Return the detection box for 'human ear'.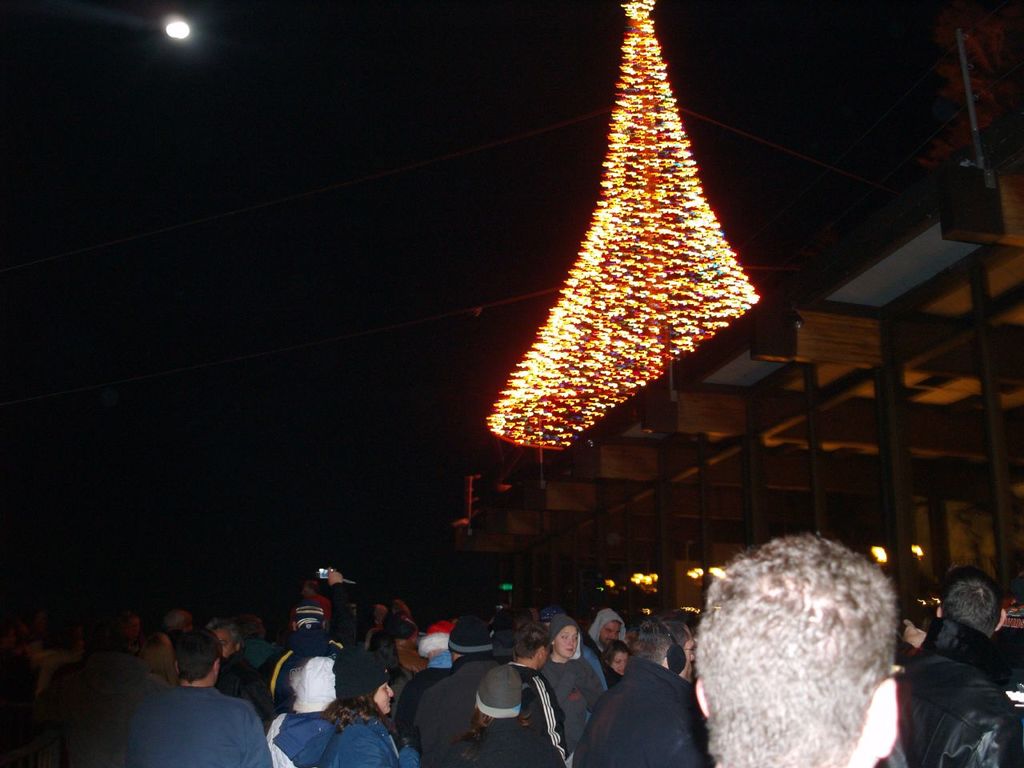
[left=870, top=674, right=902, bottom=758].
